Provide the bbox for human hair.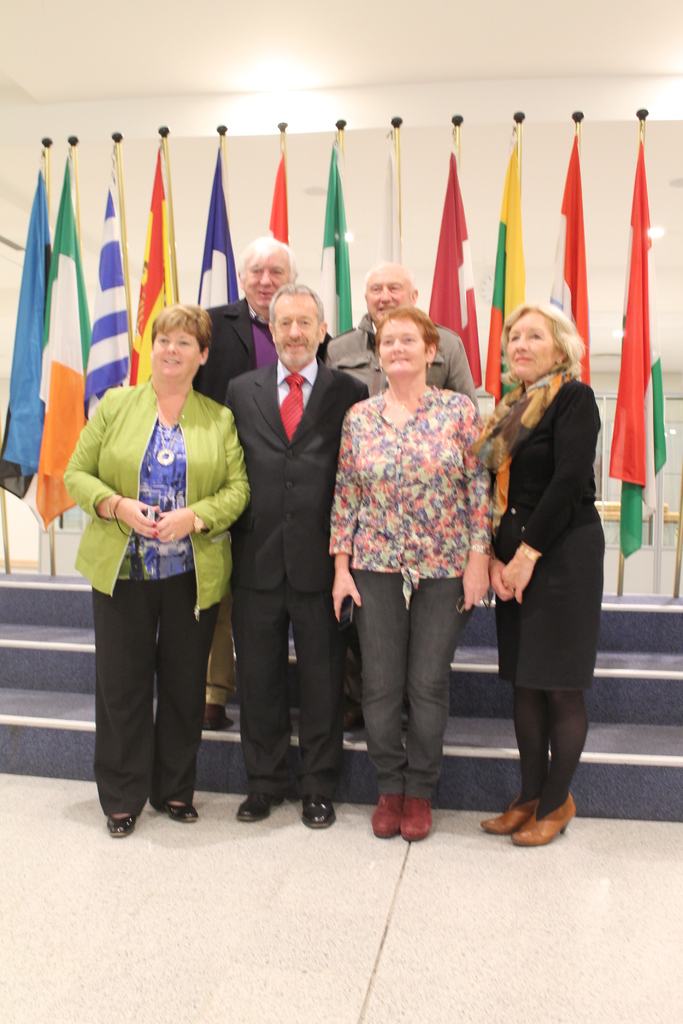
(267,281,332,337).
